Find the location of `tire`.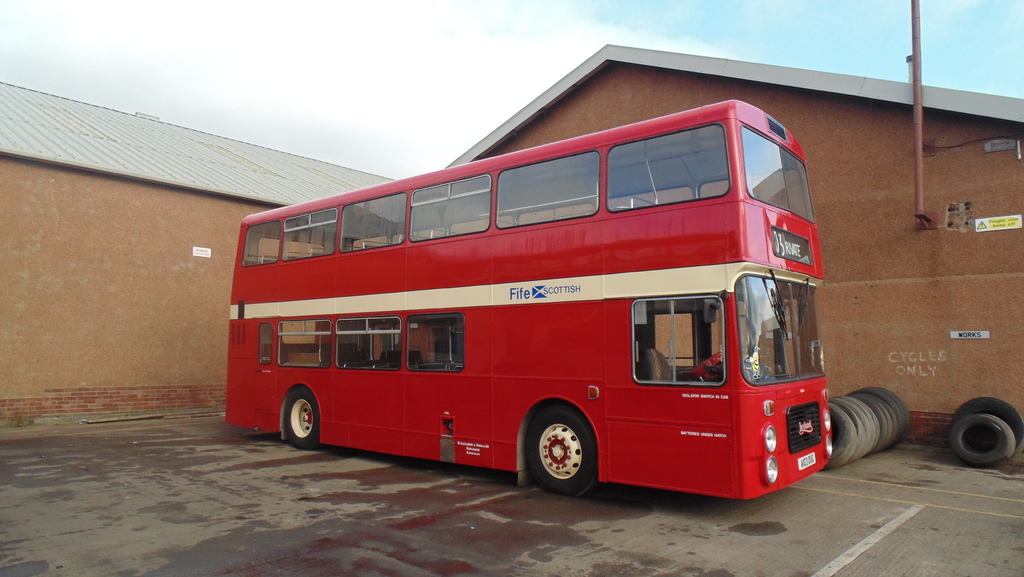
Location: region(280, 384, 321, 453).
